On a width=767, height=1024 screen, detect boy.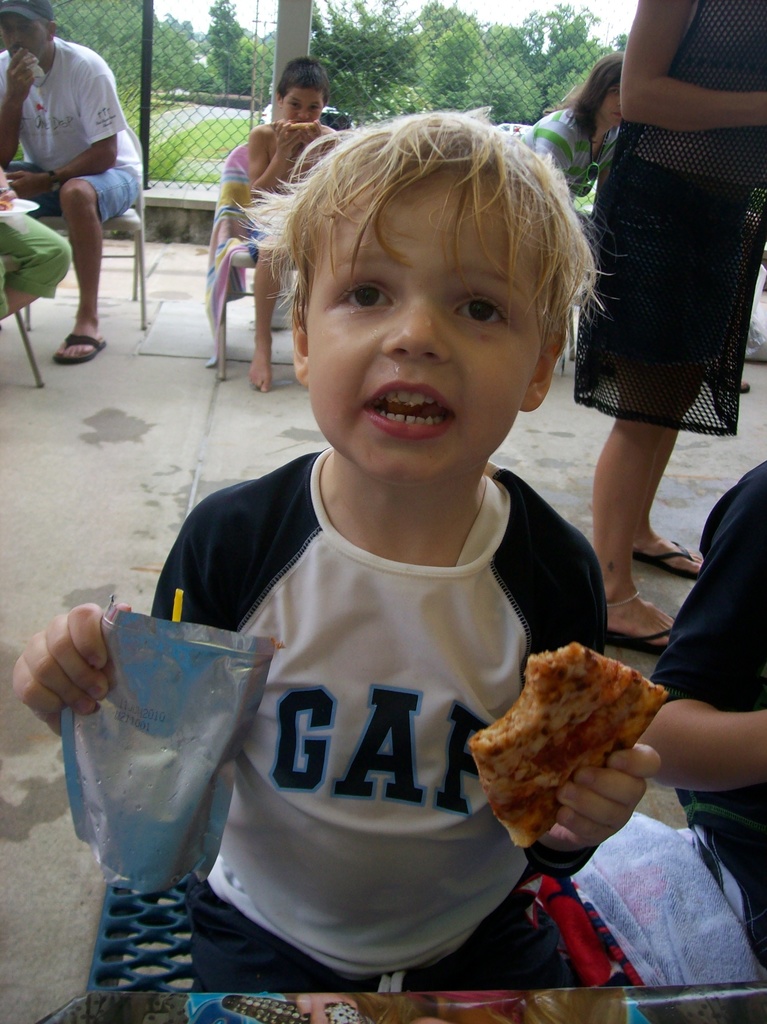
(x1=232, y1=61, x2=358, y2=394).
